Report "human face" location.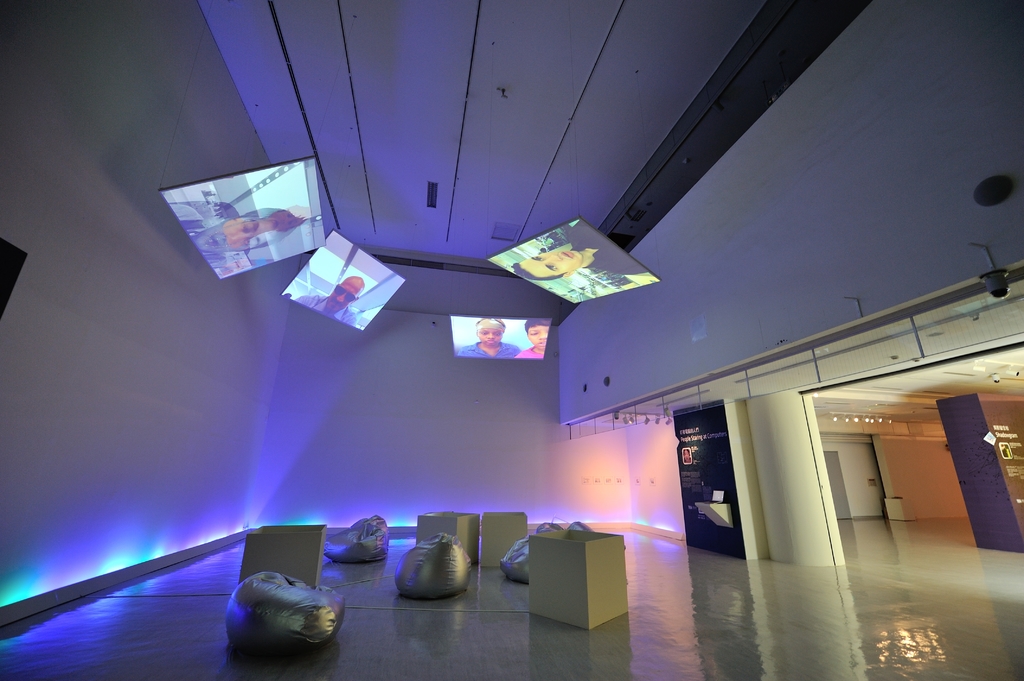
Report: 520 249 586 276.
